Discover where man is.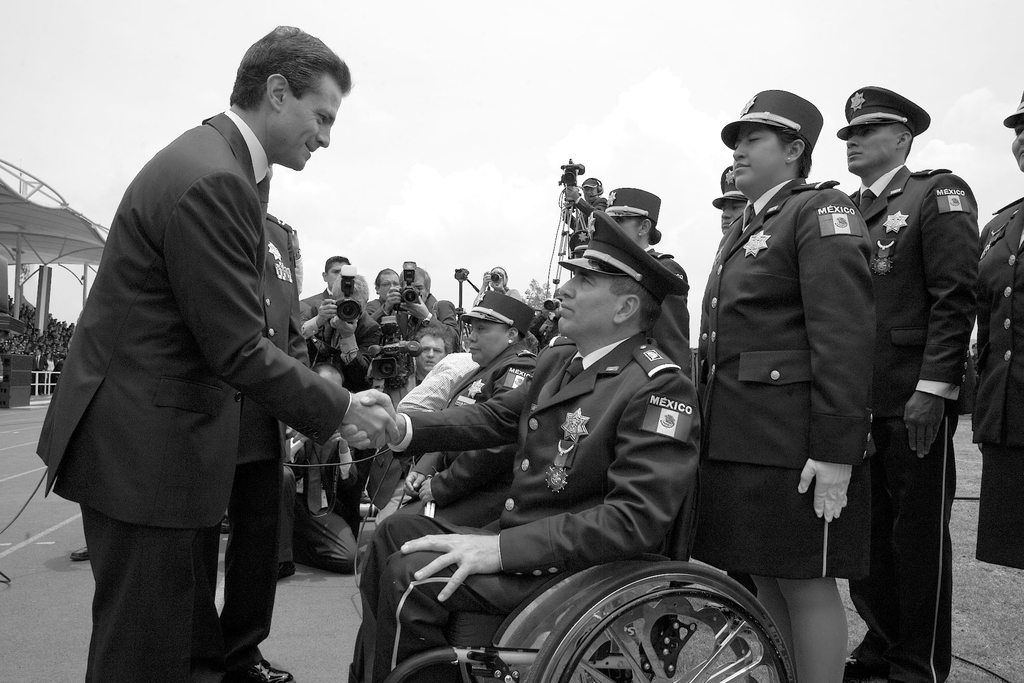
Discovered at bbox=[309, 267, 380, 541].
